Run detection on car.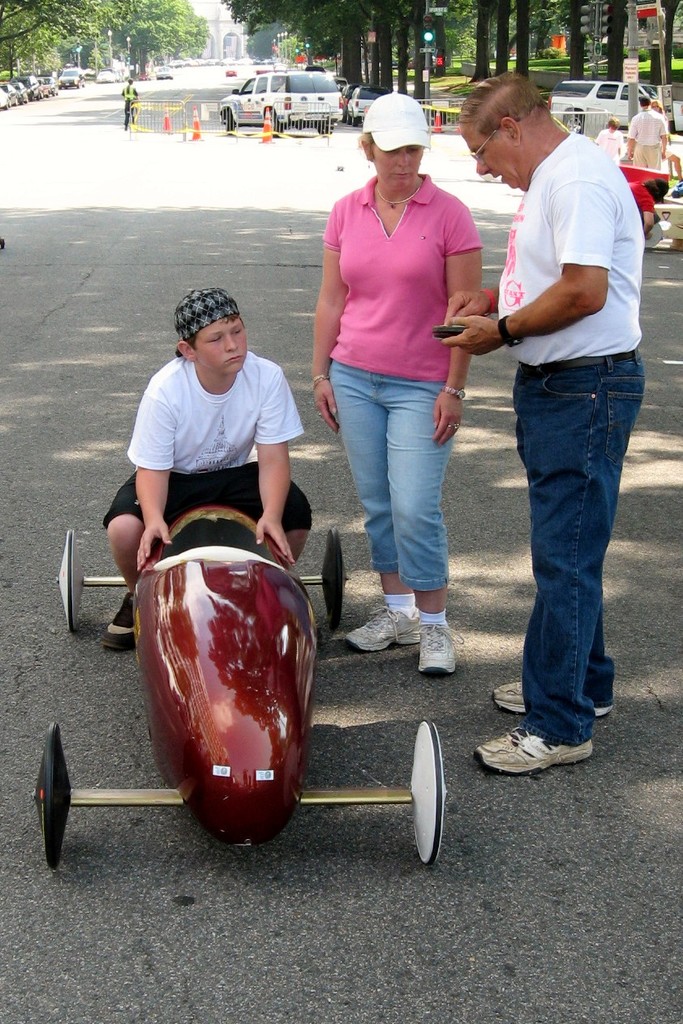
Result: <region>6, 81, 17, 108</region>.
